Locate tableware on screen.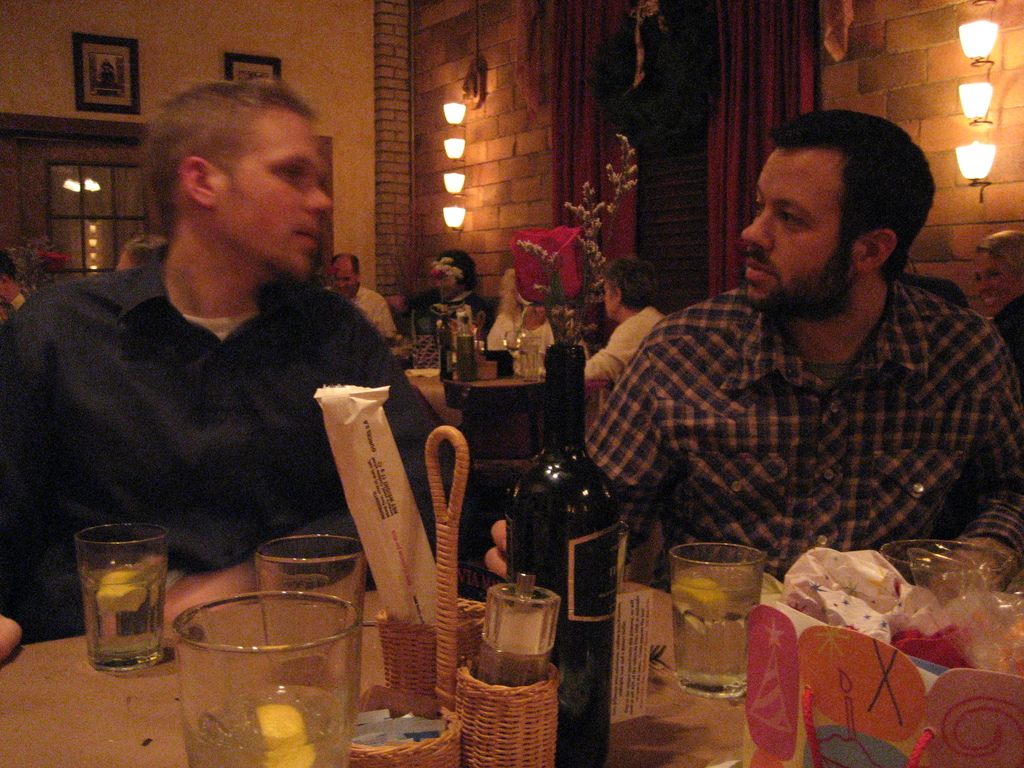
On screen at x1=71 y1=518 x2=170 y2=675.
